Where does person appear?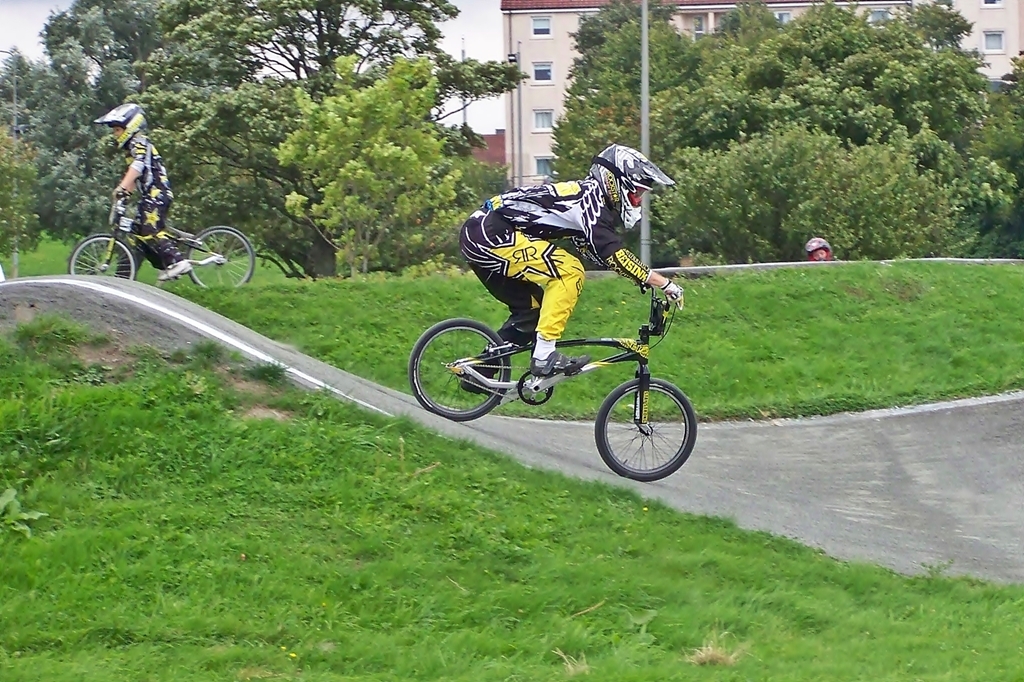
Appears at x1=804 y1=235 x2=837 y2=262.
